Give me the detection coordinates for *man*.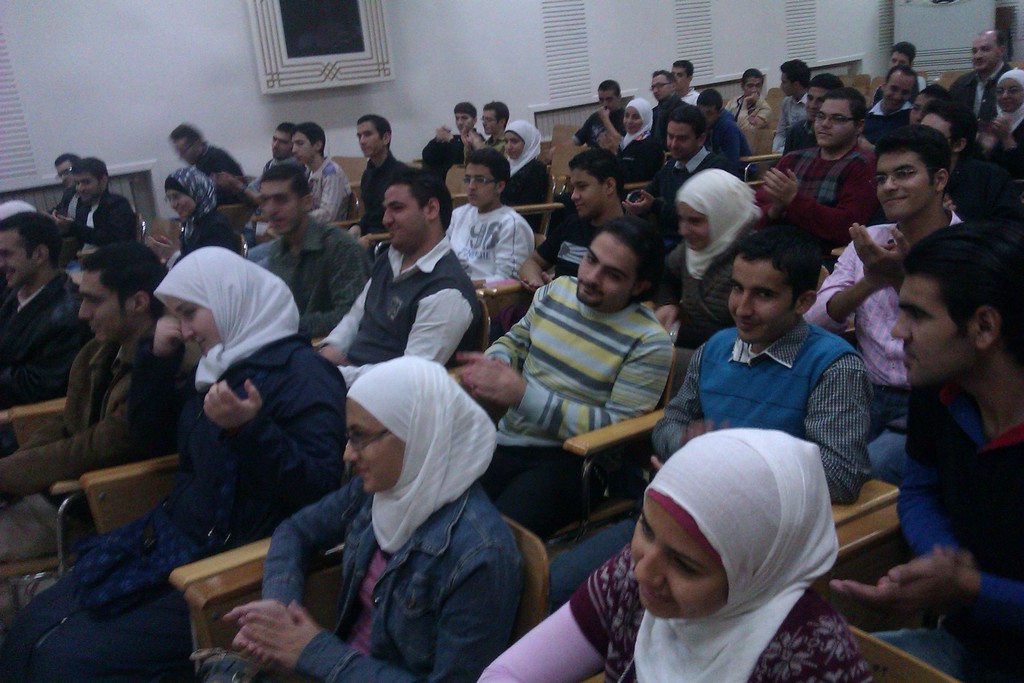
bbox(450, 215, 674, 537).
